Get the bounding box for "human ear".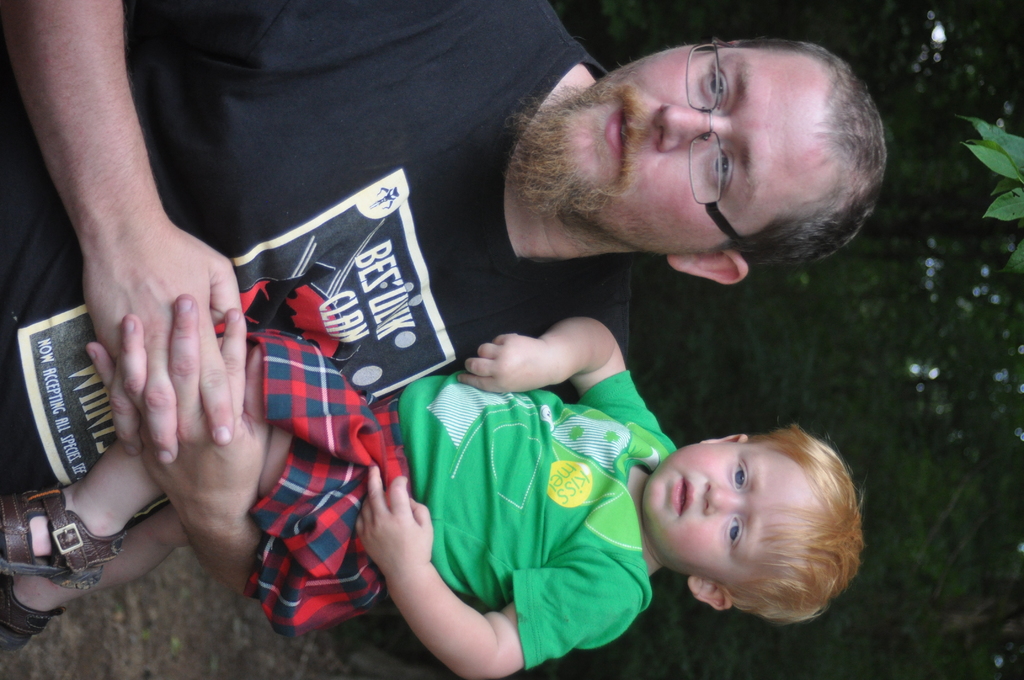
select_region(686, 577, 731, 613).
